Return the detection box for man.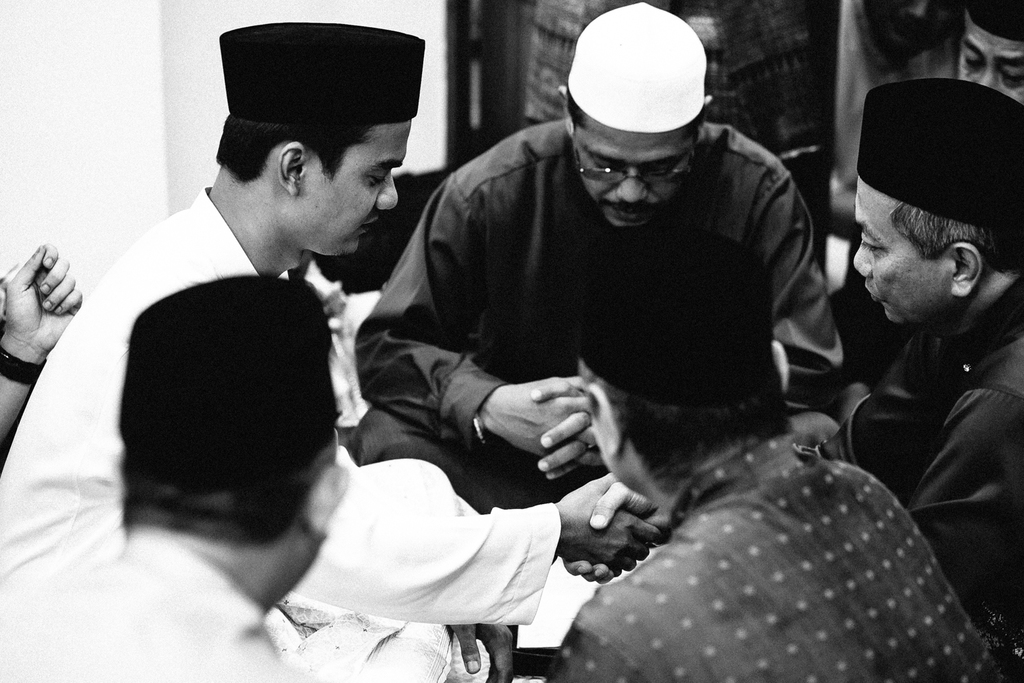
l=0, t=275, r=349, b=682.
